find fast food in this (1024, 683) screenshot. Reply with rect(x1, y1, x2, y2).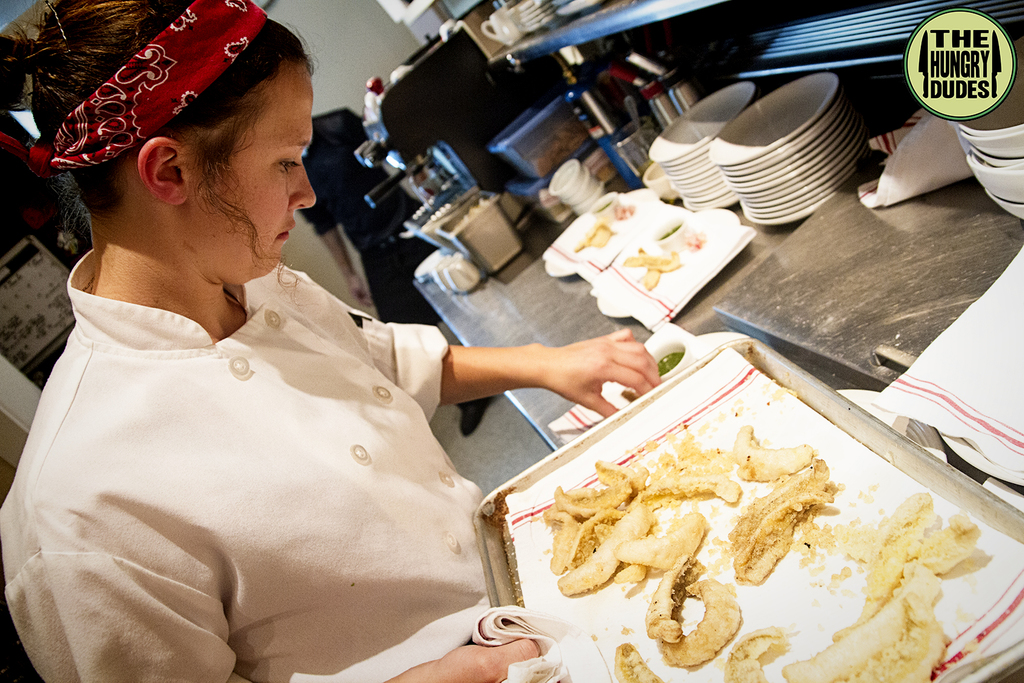
rect(620, 510, 719, 576).
